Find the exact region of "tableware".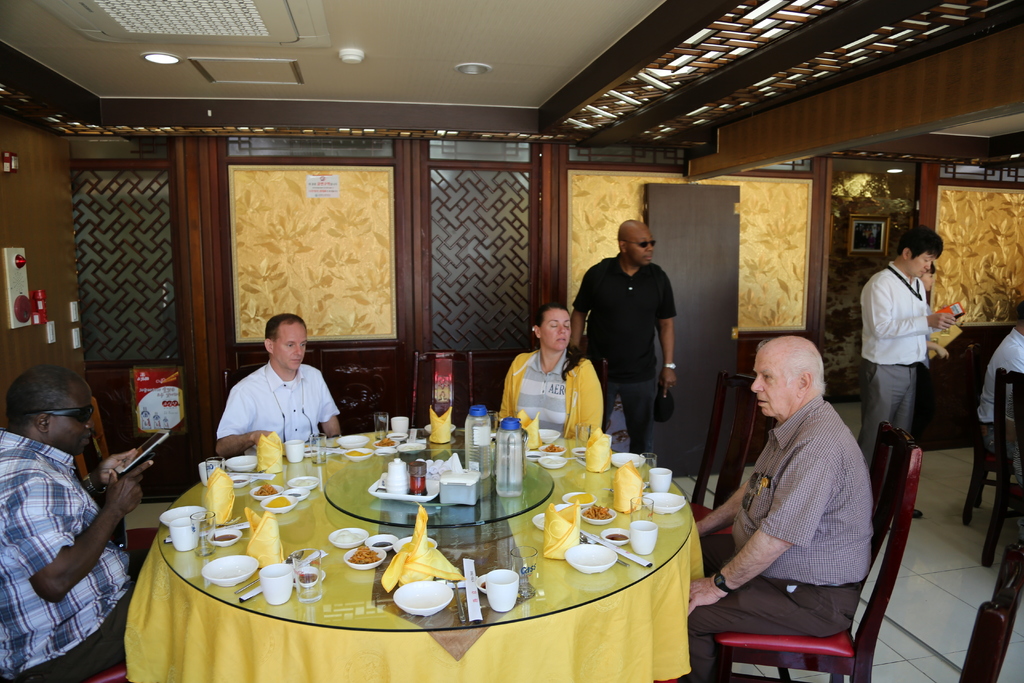
Exact region: l=598, t=525, r=630, b=548.
